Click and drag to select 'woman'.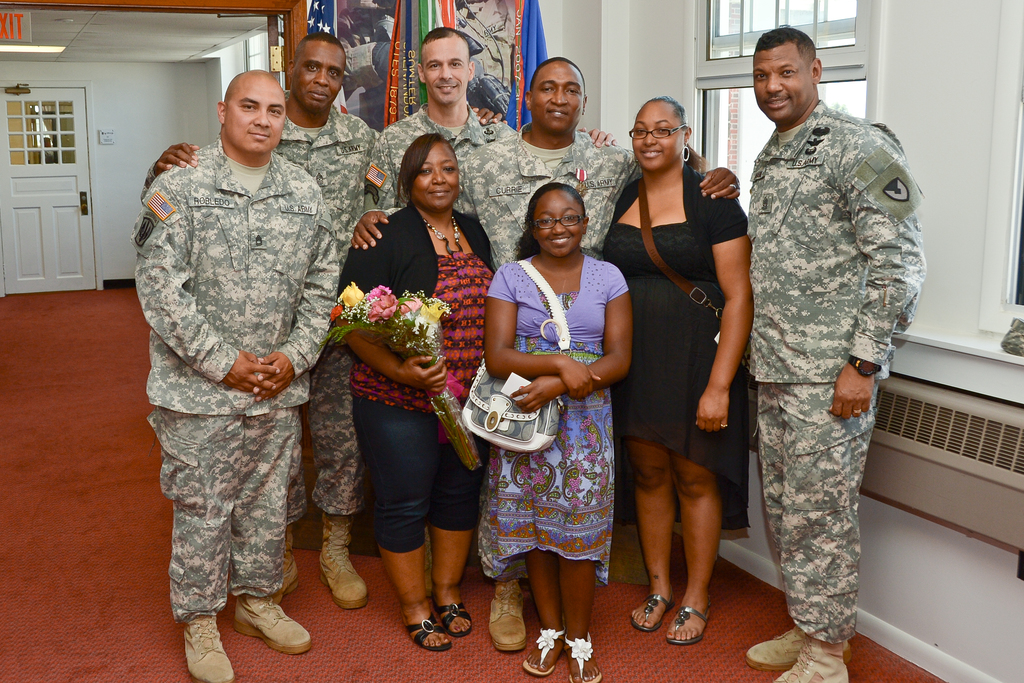
Selection: <bbox>601, 95, 752, 641</bbox>.
